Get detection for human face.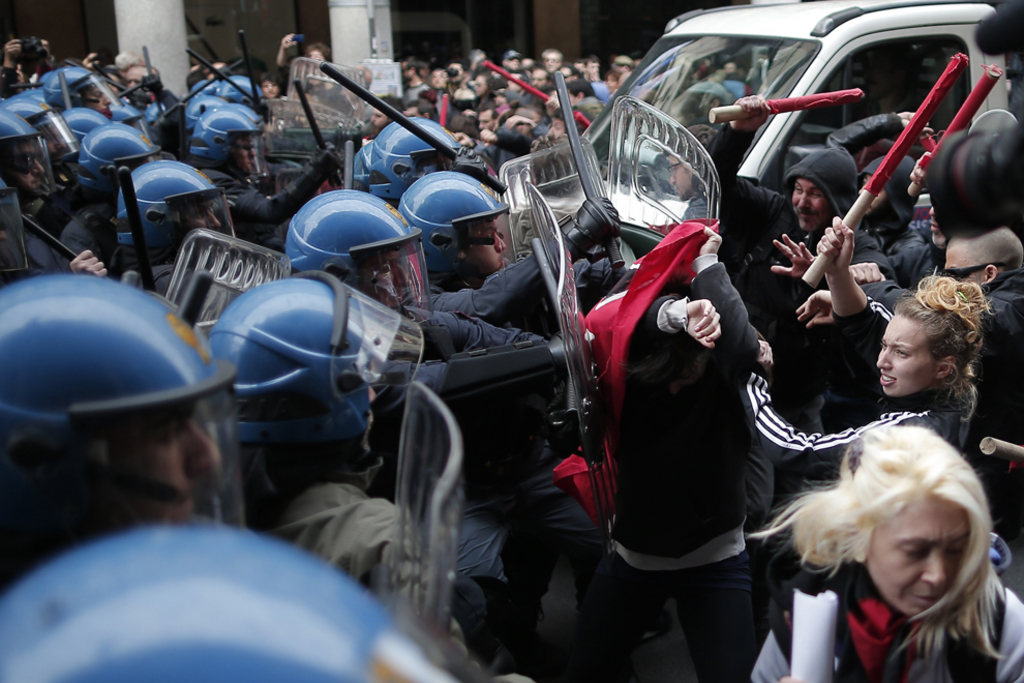
Detection: [x1=469, y1=219, x2=506, y2=272].
